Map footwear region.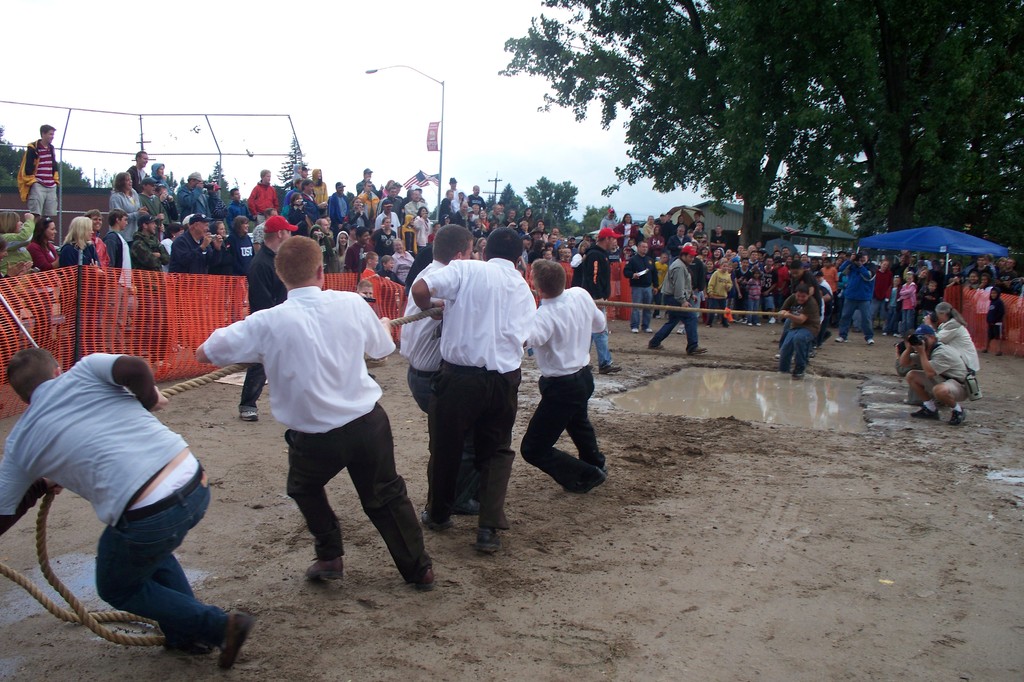
Mapped to 902 398 916 405.
